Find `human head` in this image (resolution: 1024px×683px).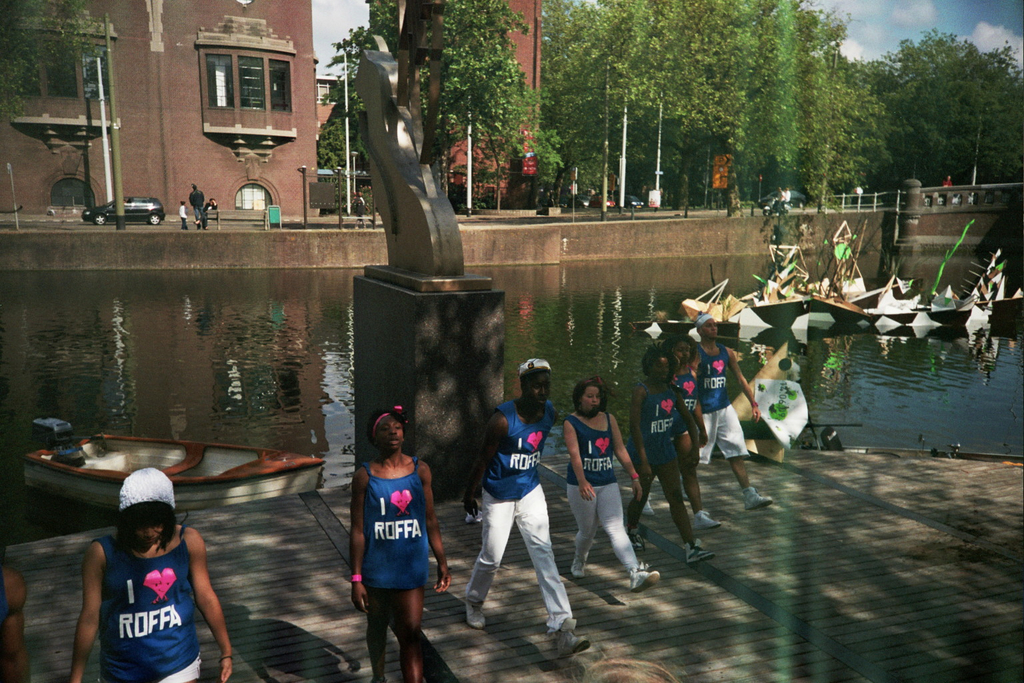
left=517, top=359, right=551, bottom=412.
